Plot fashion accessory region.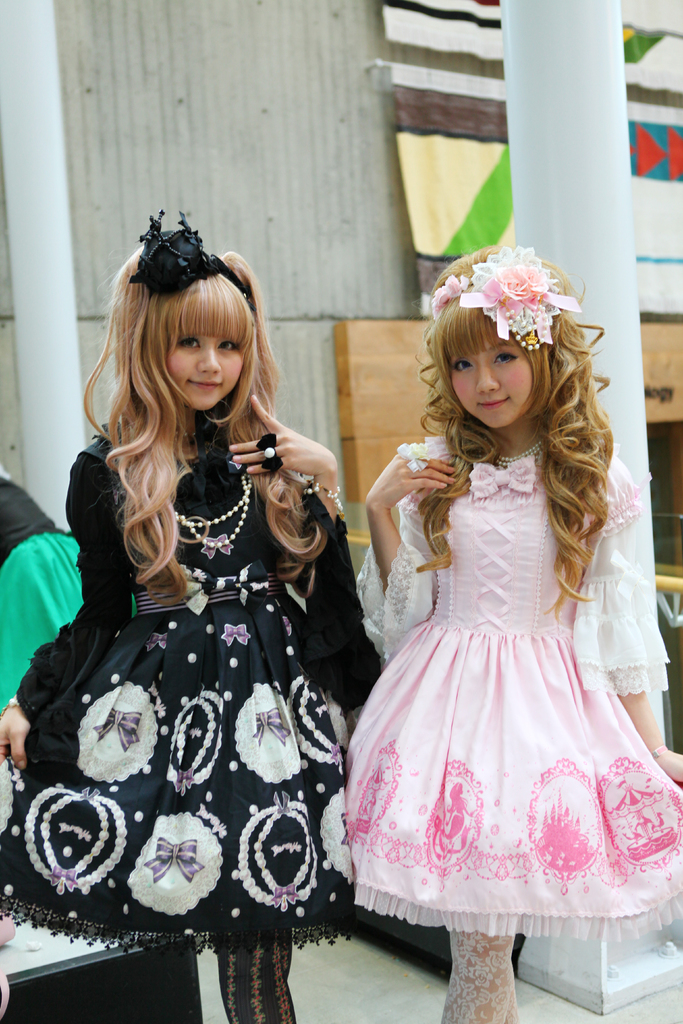
Plotted at 297,471,344,522.
